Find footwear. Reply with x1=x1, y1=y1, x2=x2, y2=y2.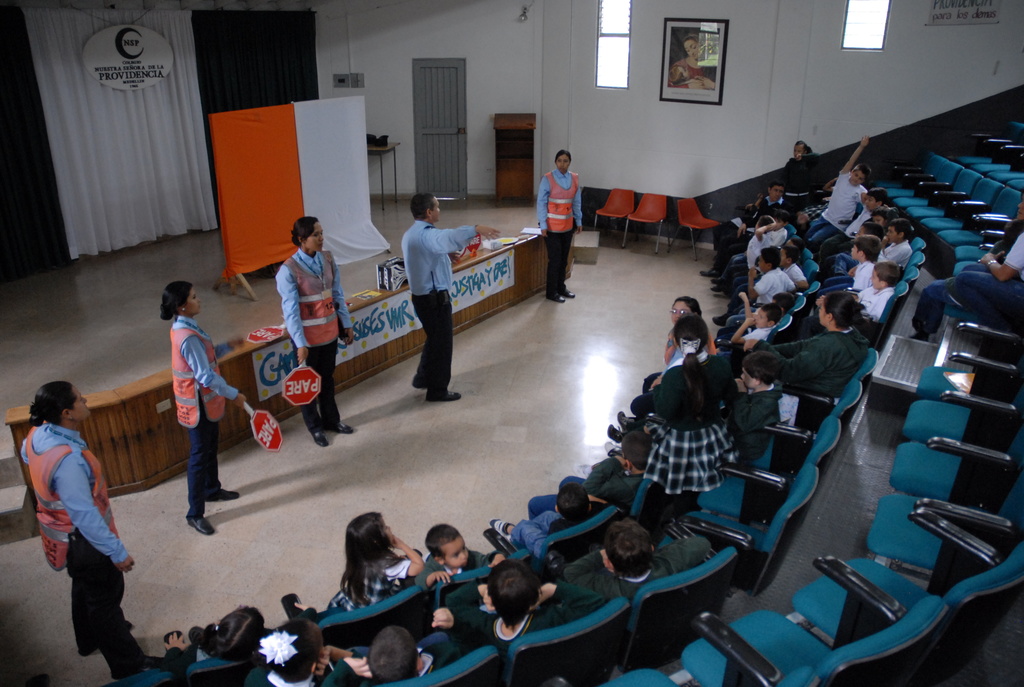
x1=206, y1=482, x2=244, y2=501.
